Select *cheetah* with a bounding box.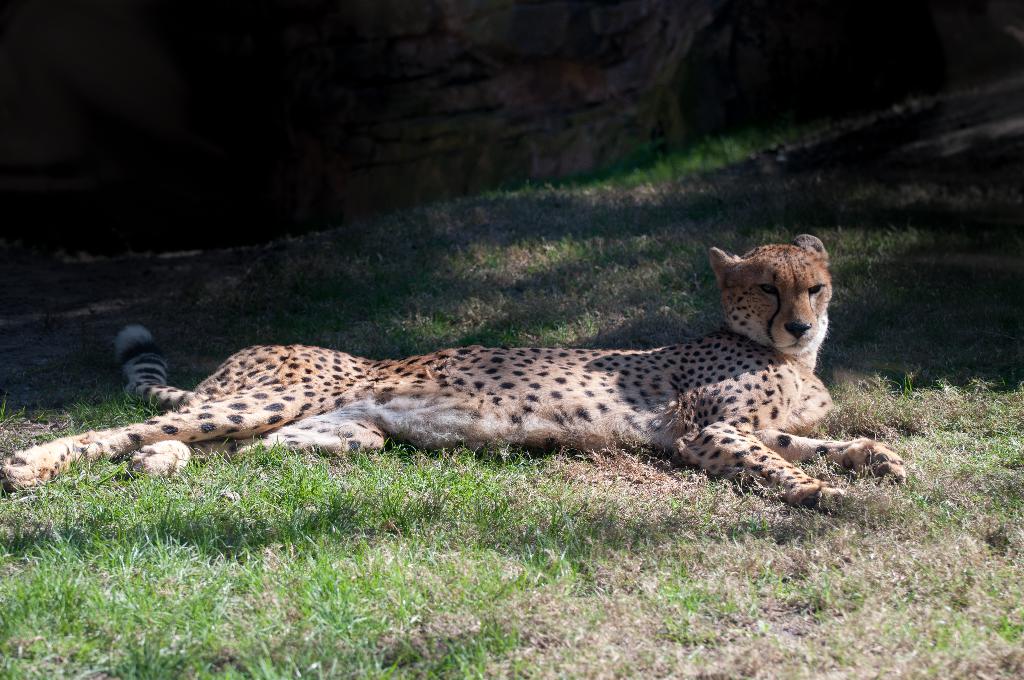
box=[0, 230, 905, 515].
